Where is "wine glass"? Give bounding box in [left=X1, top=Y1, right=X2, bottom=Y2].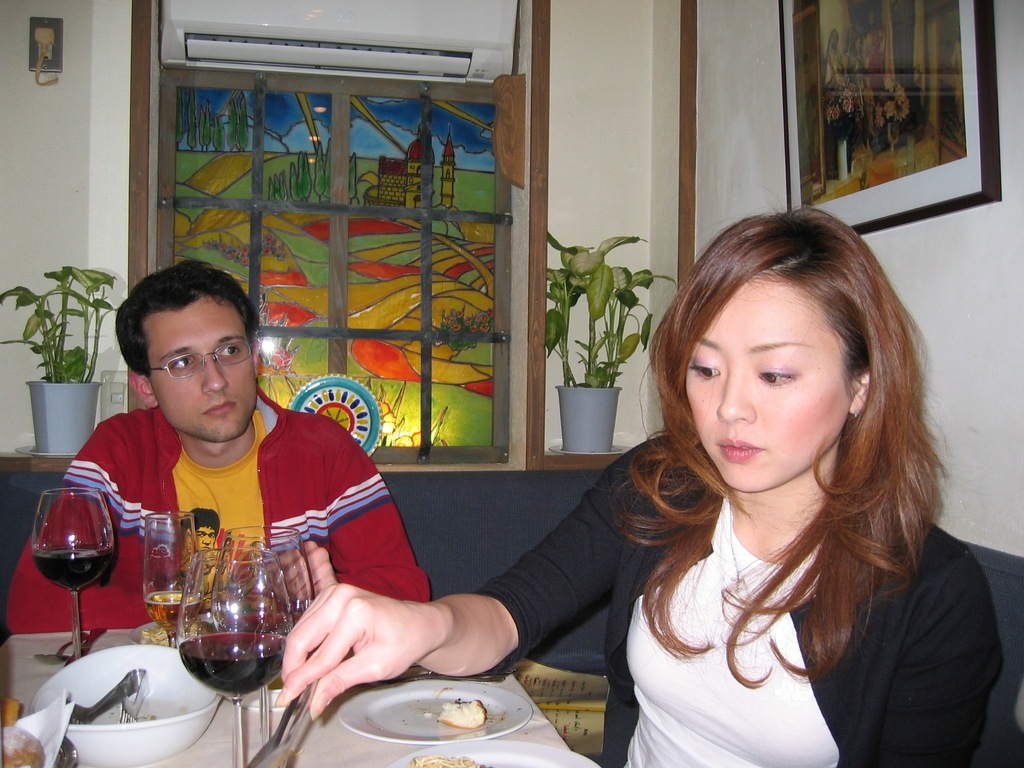
[left=144, top=515, right=205, bottom=648].
